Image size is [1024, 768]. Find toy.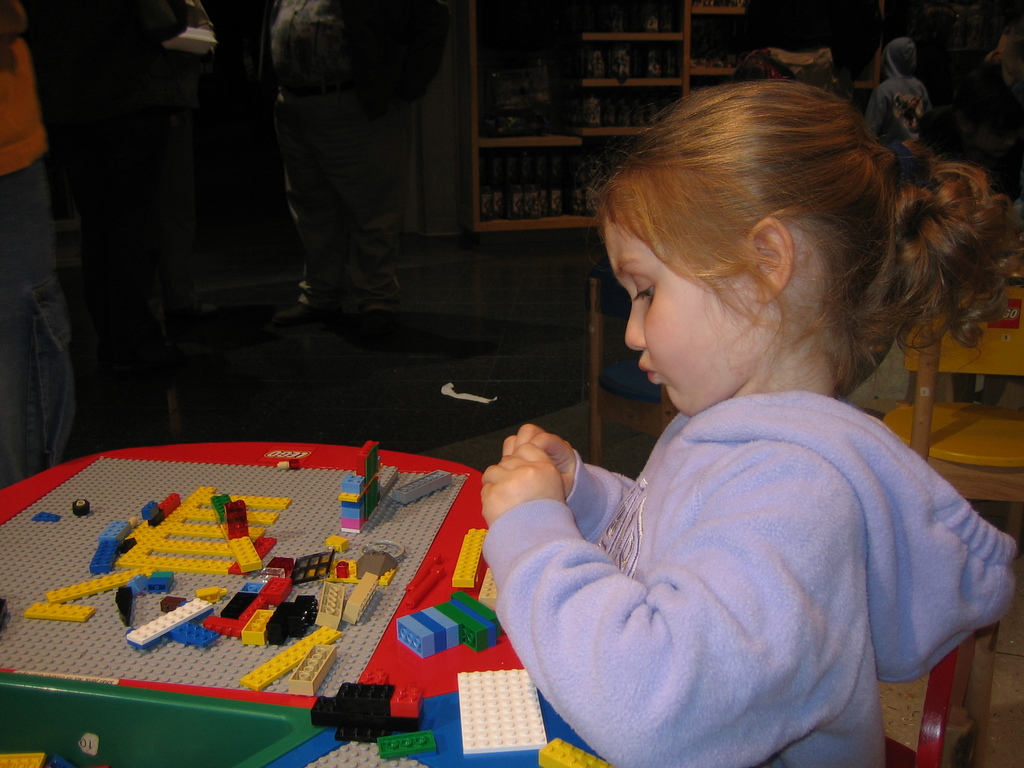
crop(292, 549, 333, 584).
